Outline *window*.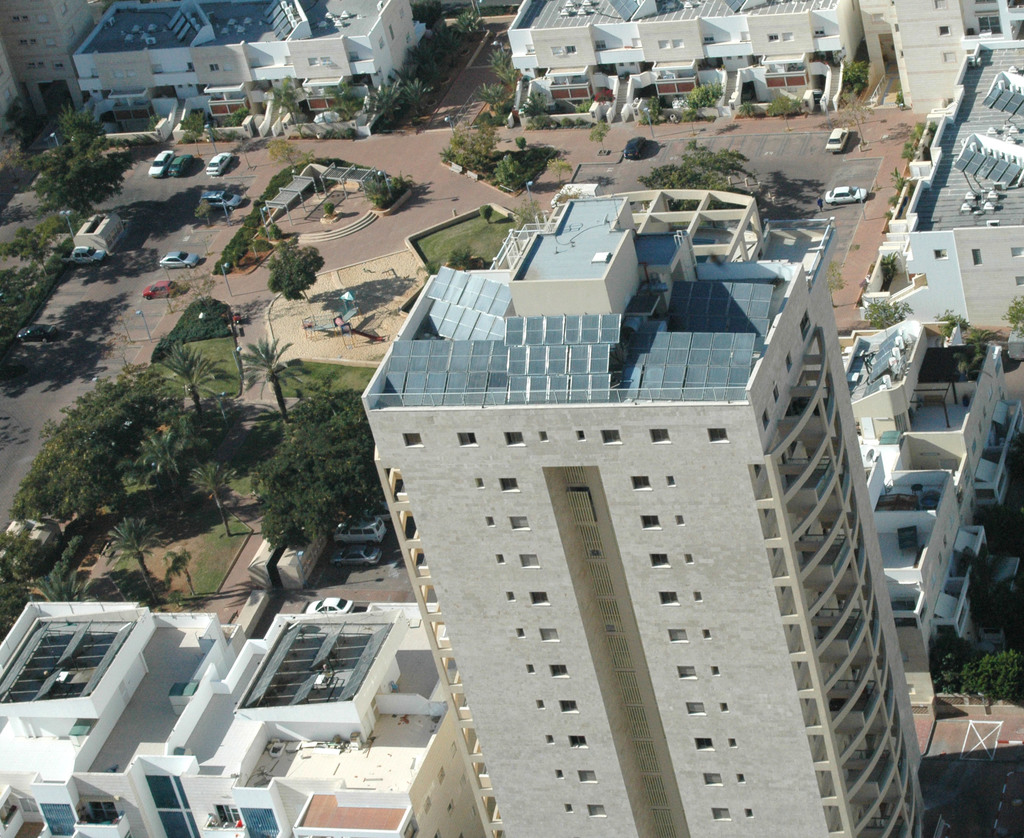
Outline: [665,628,682,643].
